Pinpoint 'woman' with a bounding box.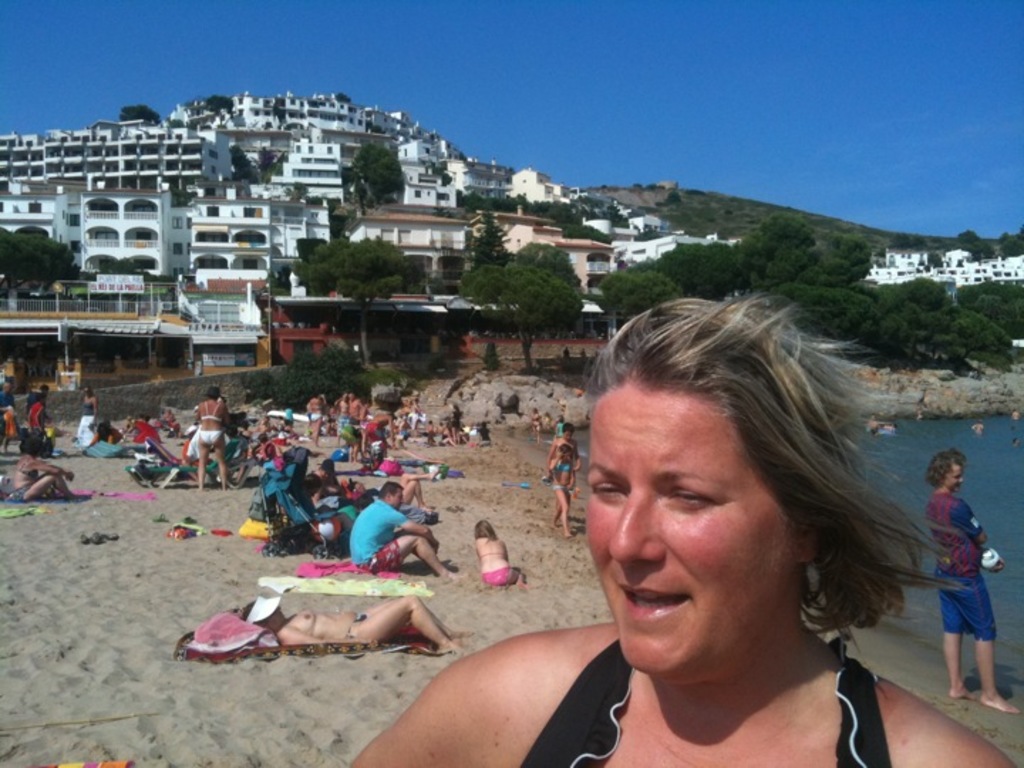
x1=543, y1=420, x2=583, y2=491.
